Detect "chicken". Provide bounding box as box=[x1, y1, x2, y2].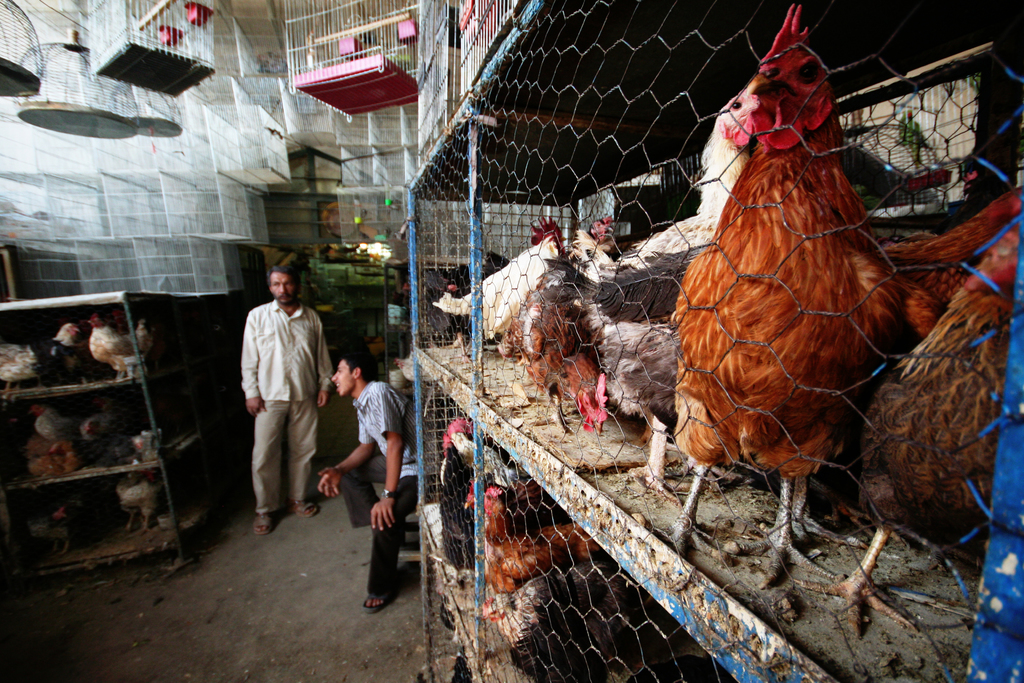
box=[113, 470, 163, 531].
